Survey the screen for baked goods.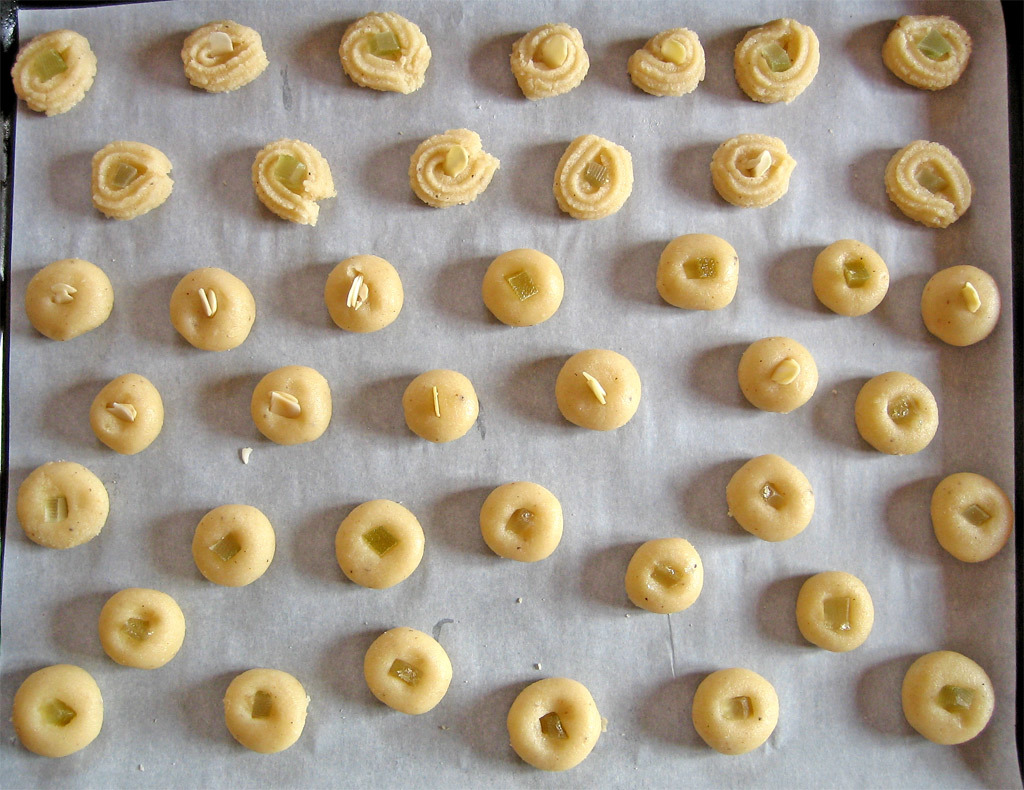
Survey found: 796, 570, 872, 655.
